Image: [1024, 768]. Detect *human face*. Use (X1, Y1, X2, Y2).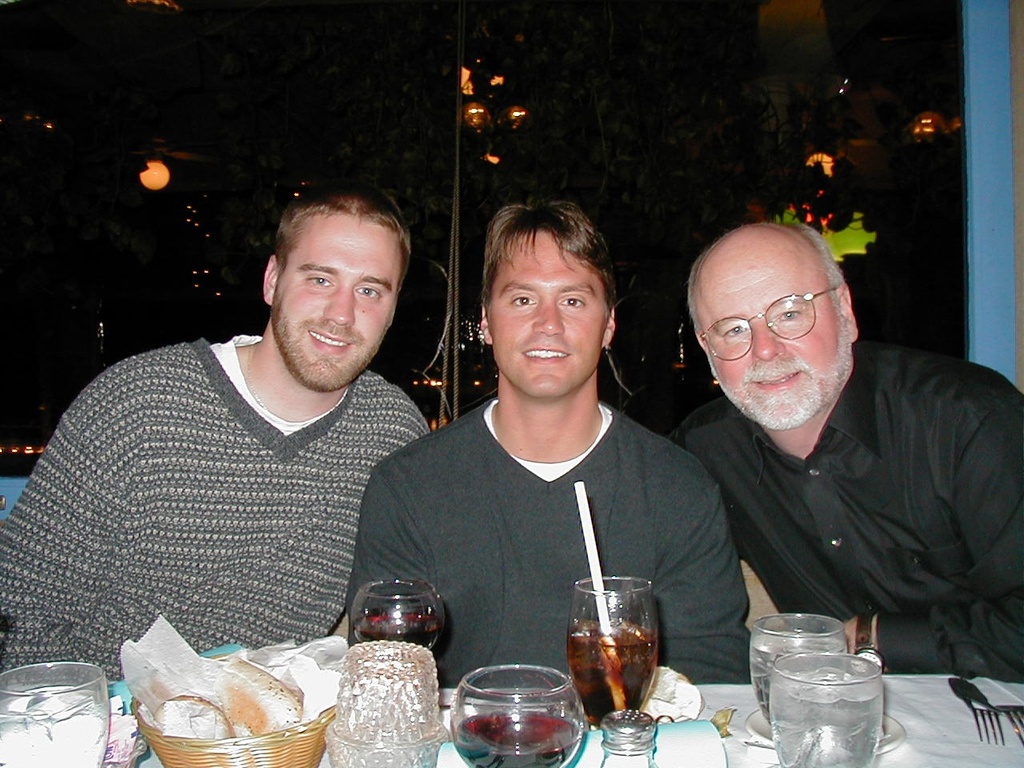
(705, 254, 847, 426).
